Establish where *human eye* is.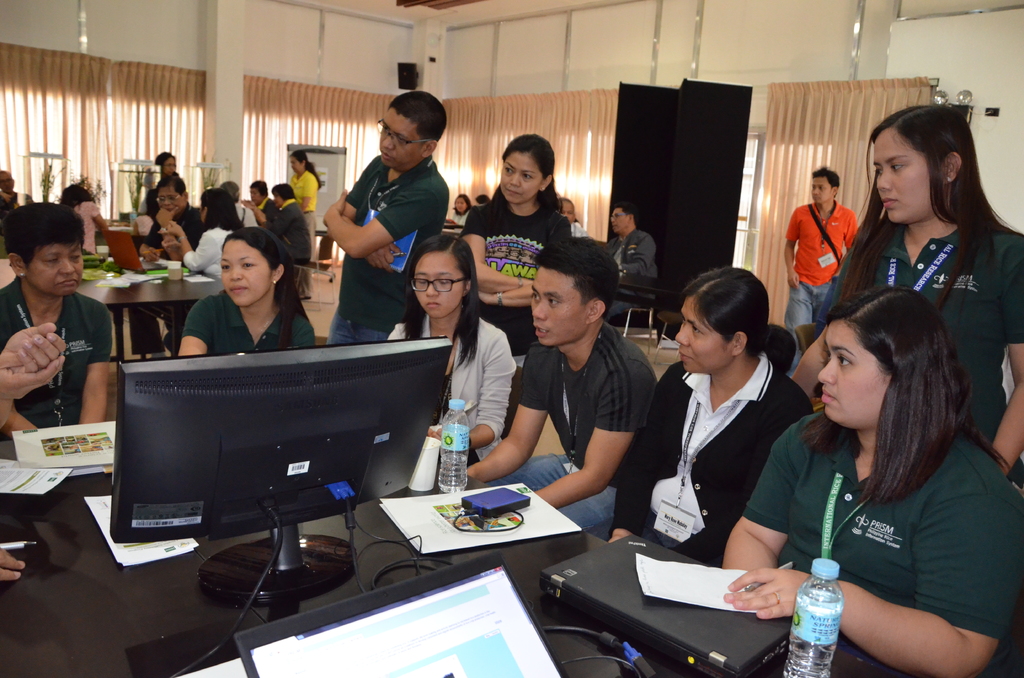
Established at locate(831, 353, 854, 371).
